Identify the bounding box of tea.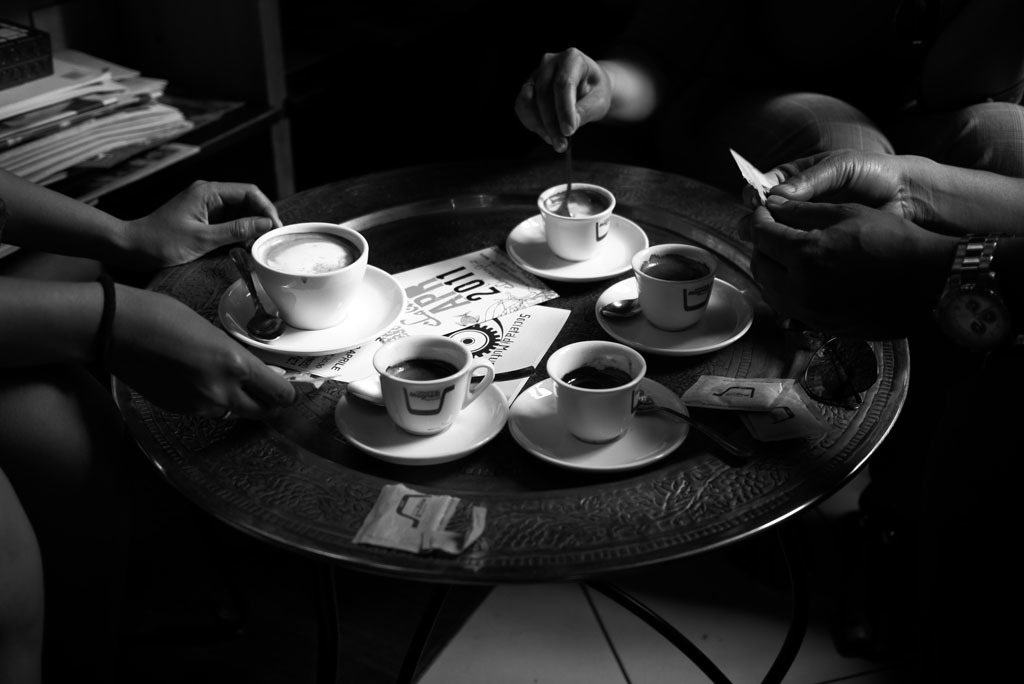
541, 186, 611, 216.
